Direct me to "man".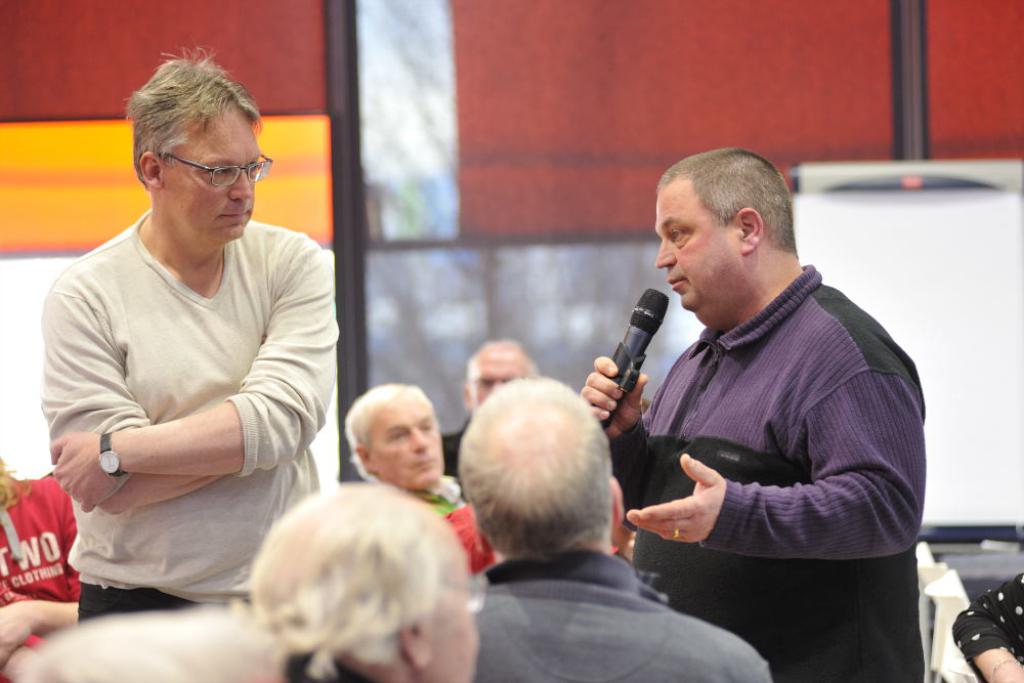
Direction: <bbox>457, 370, 778, 682</bbox>.
